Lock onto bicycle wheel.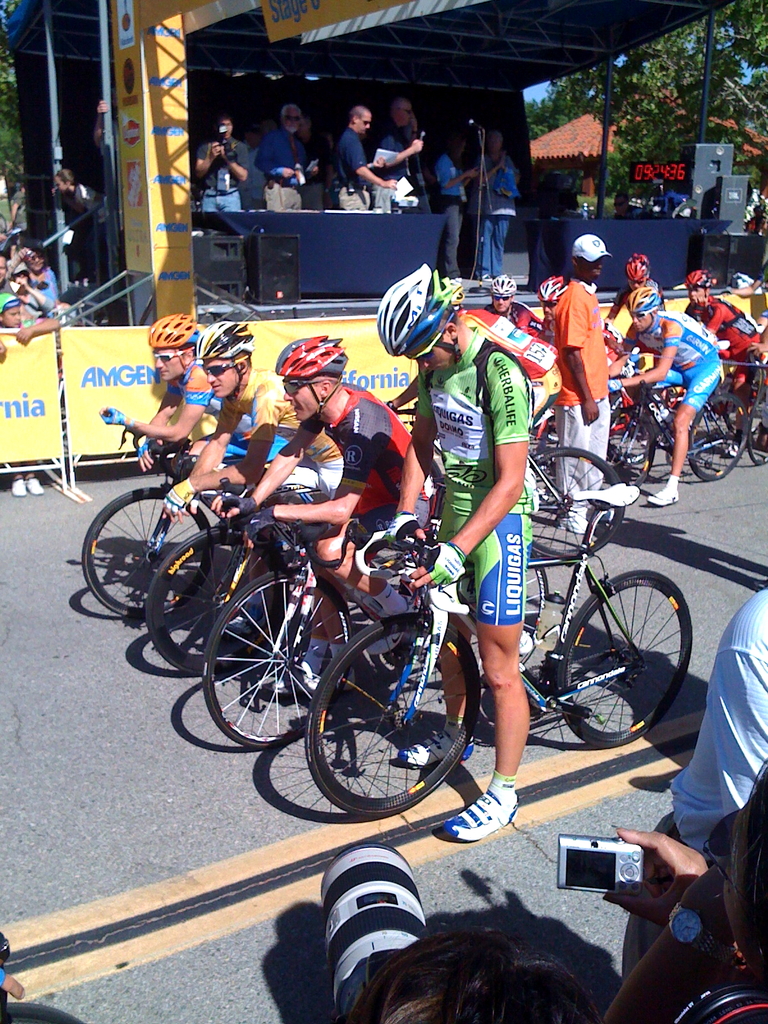
Locked: [x1=292, y1=601, x2=479, y2=825].
